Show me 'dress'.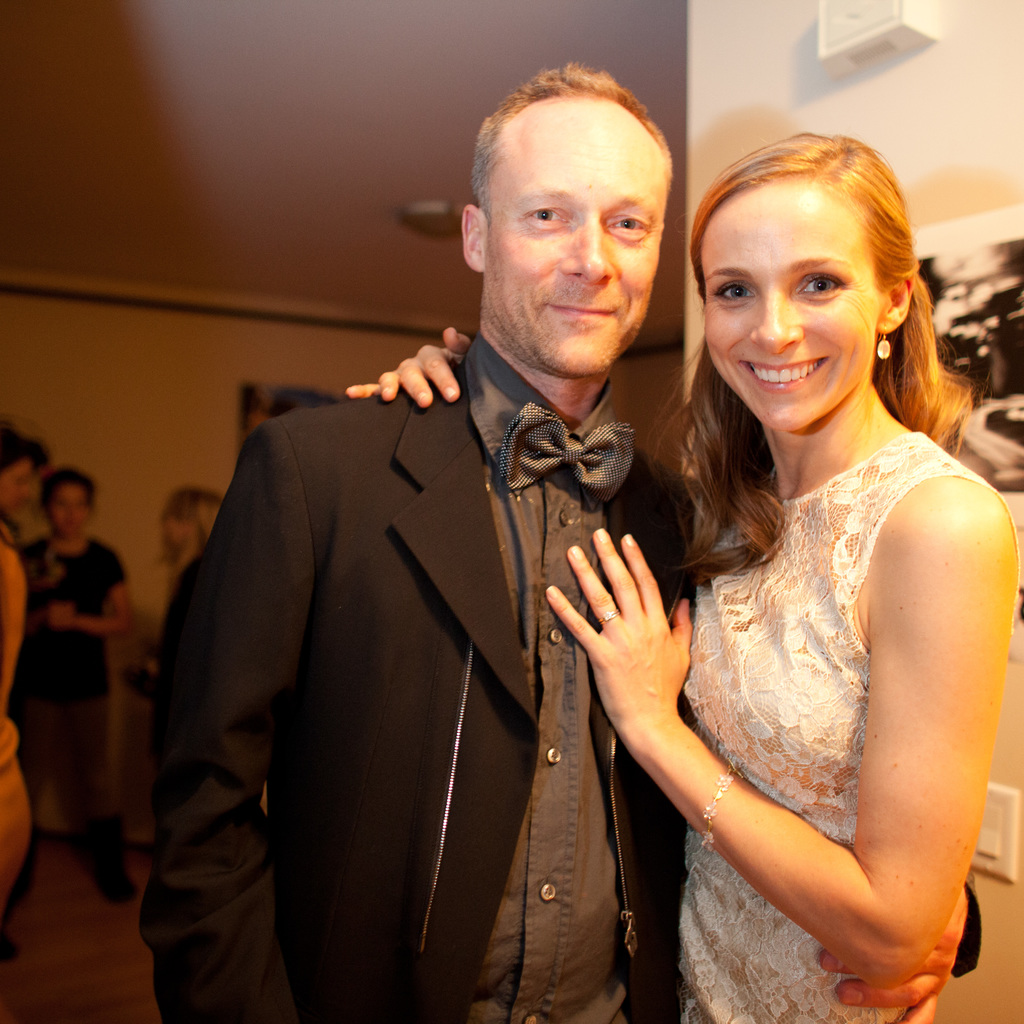
'dress' is here: 9, 531, 128, 778.
